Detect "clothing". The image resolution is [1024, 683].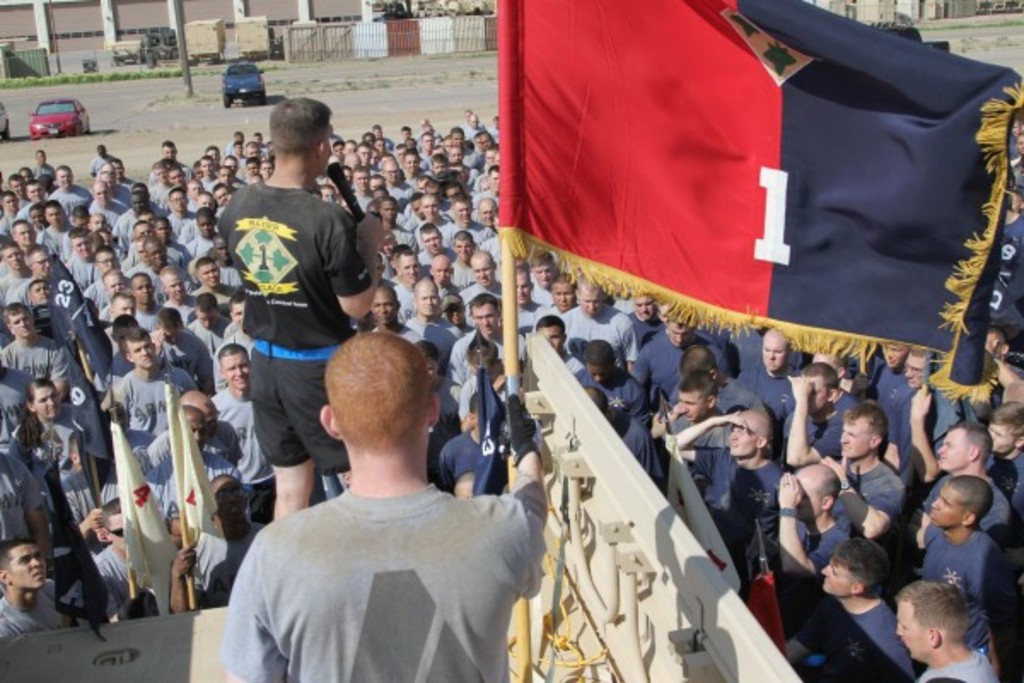
select_region(635, 316, 659, 352).
